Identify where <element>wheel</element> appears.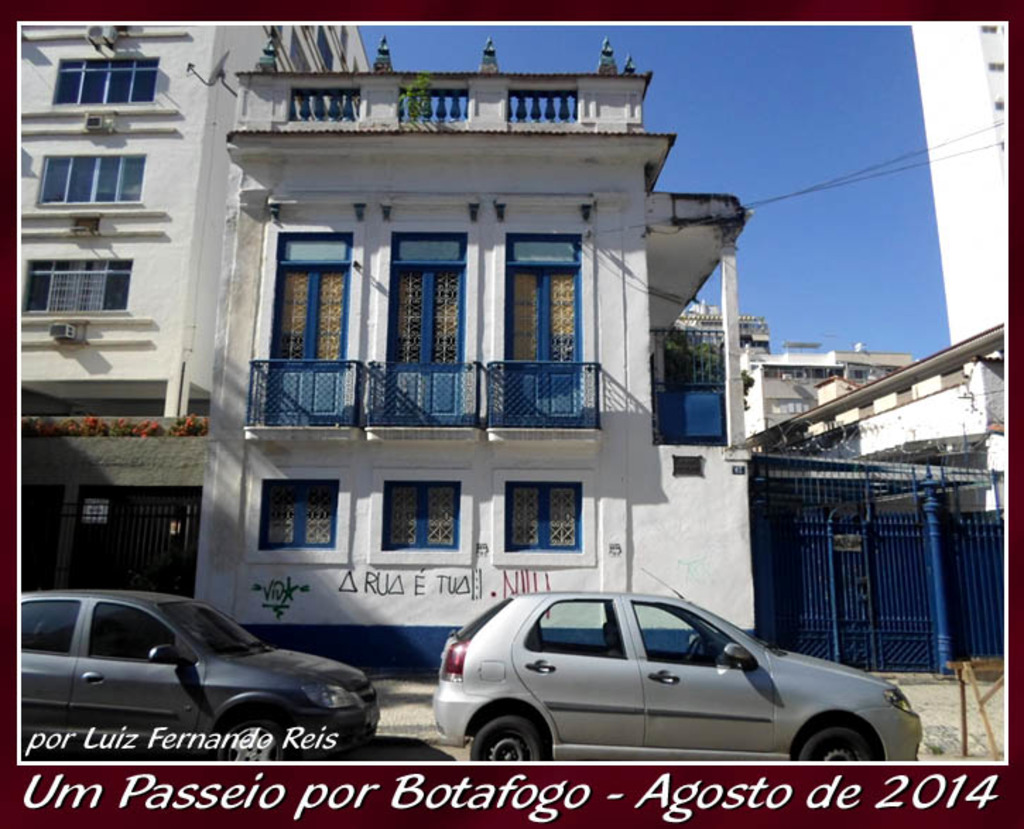
Appears at BBox(470, 717, 540, 760).
